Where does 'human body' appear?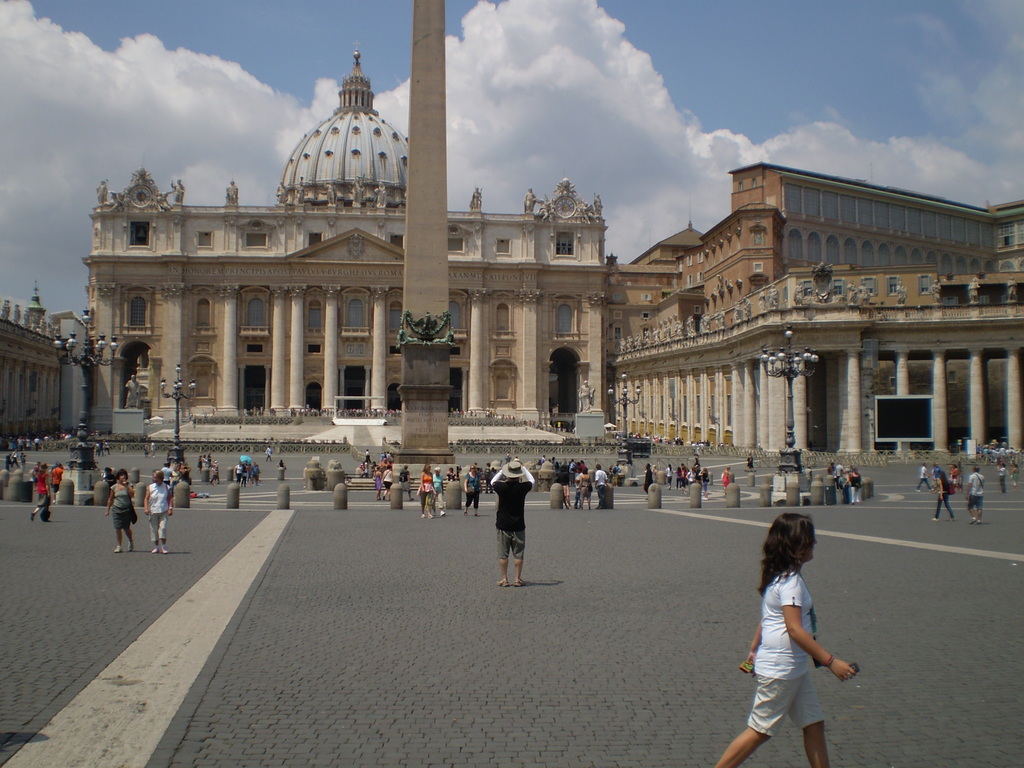
Appears at 107:483:134:553.
